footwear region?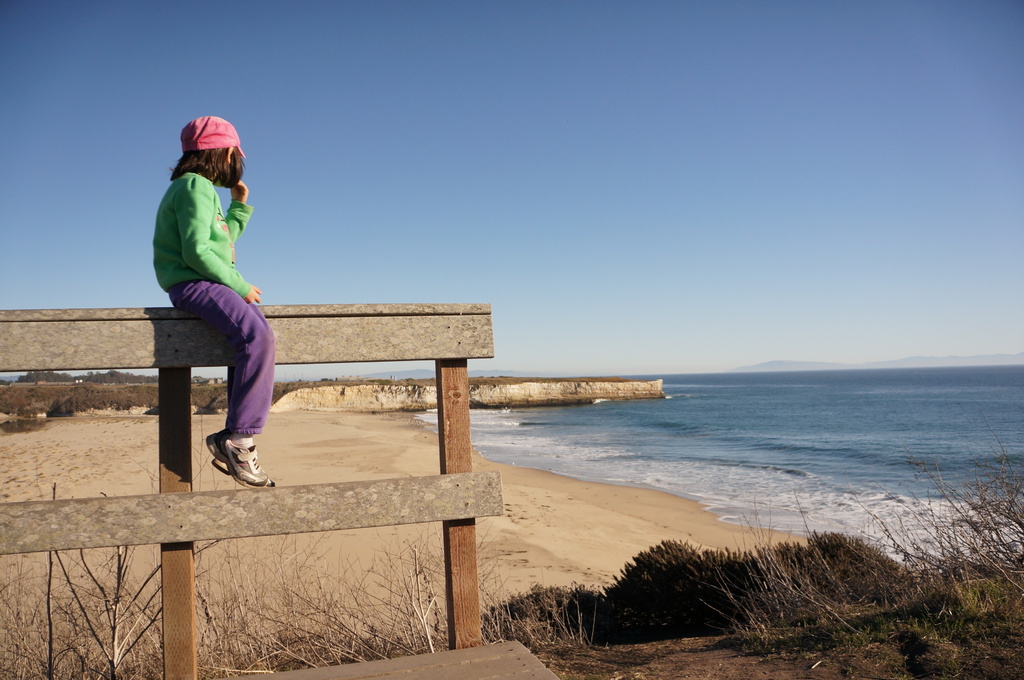
207/417/269/497
